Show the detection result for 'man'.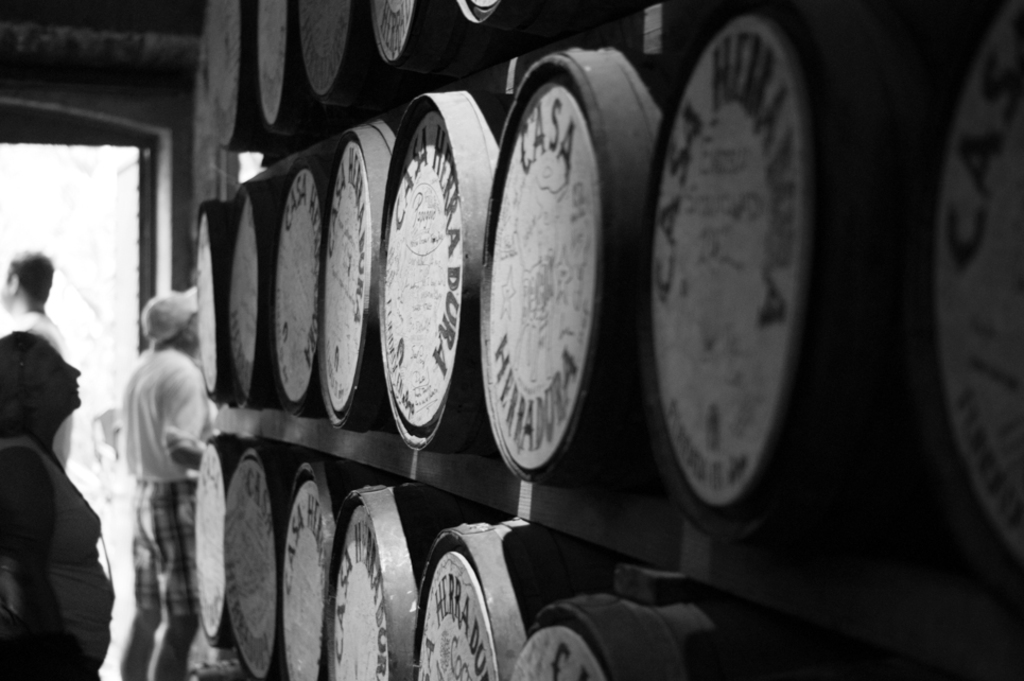
[left=118, top=286, right=236, bottom=680].
